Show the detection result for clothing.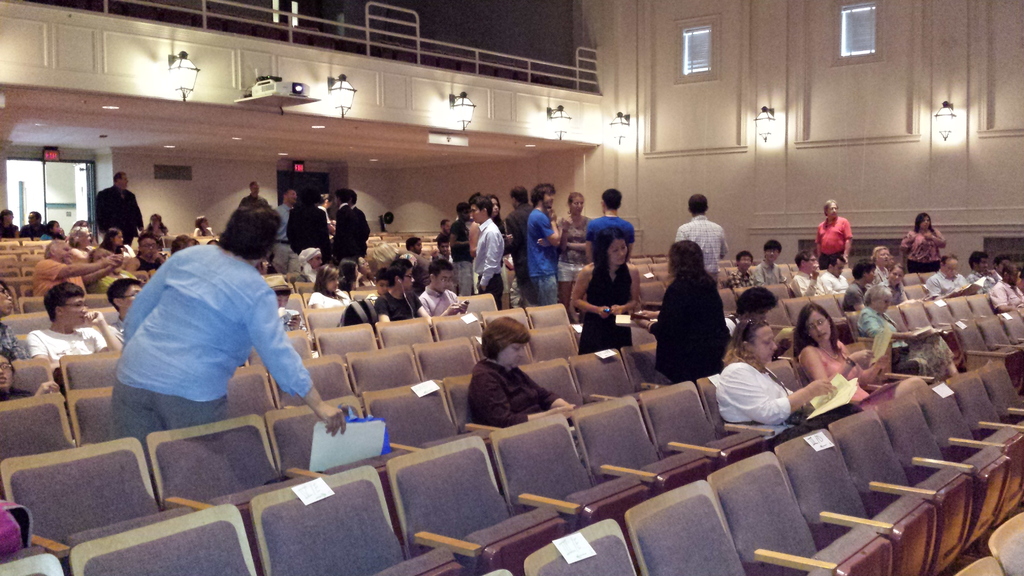
464,354,556,433.
